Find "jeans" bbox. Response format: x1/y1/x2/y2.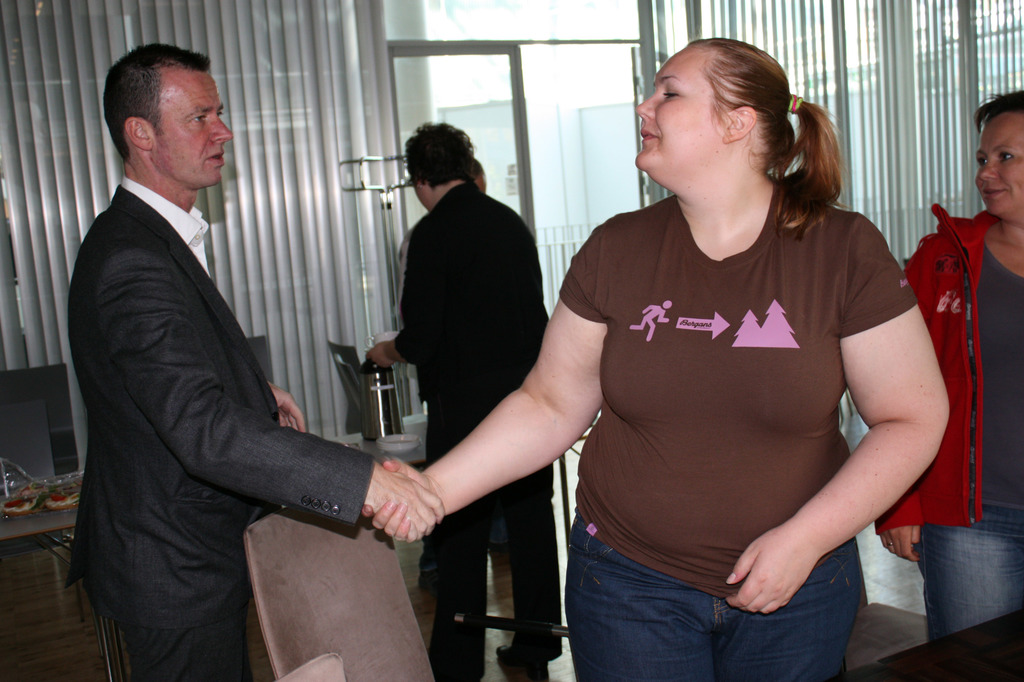
921/503/1023/638.
